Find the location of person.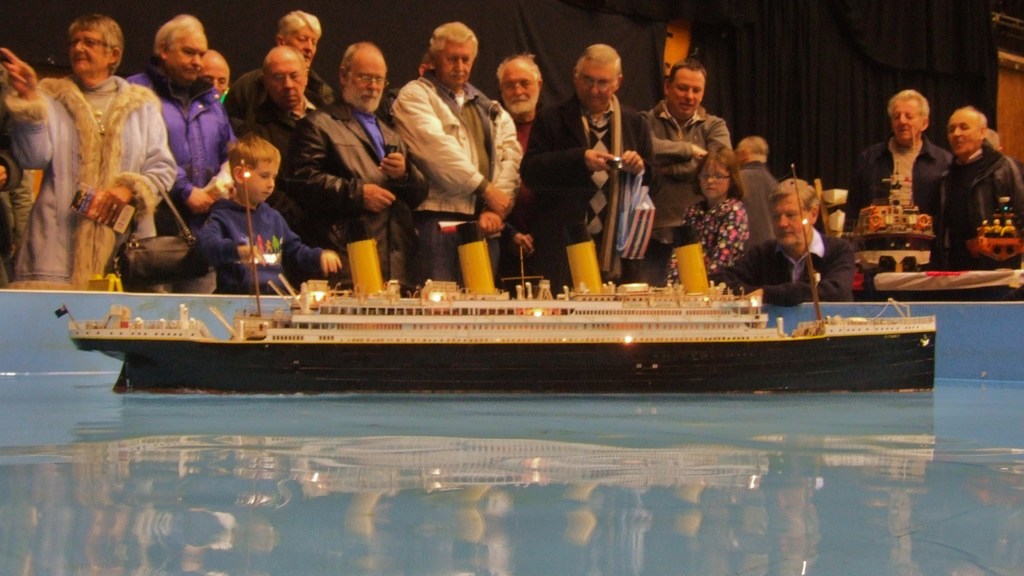
Location: box(195, 131, 337, 292).
